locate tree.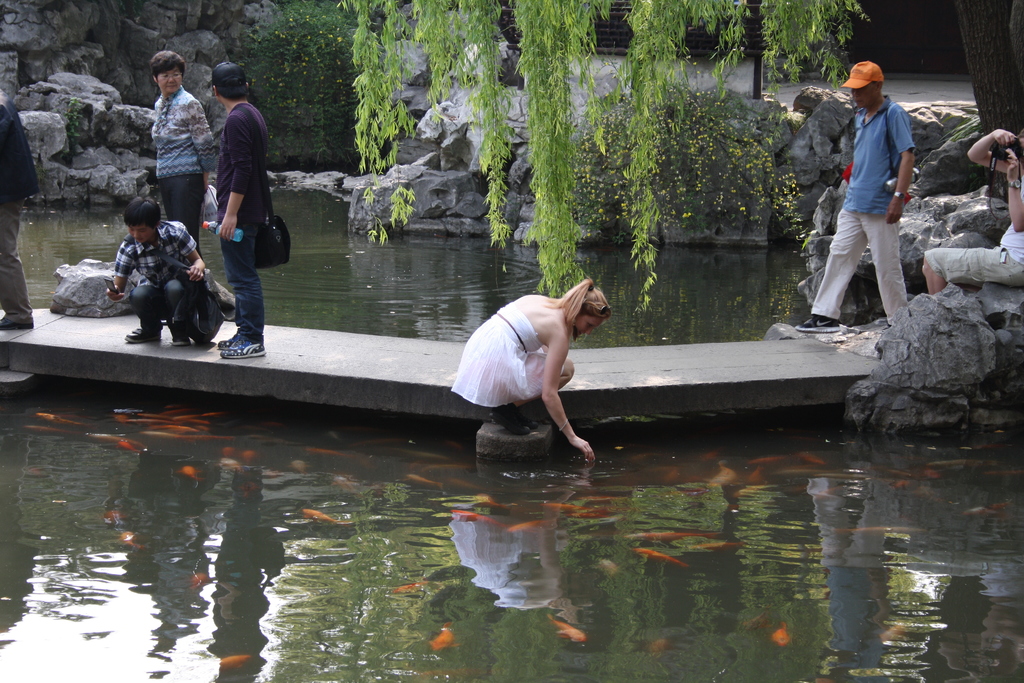
Bounding box: BBox(237, 0, 369, 183).
